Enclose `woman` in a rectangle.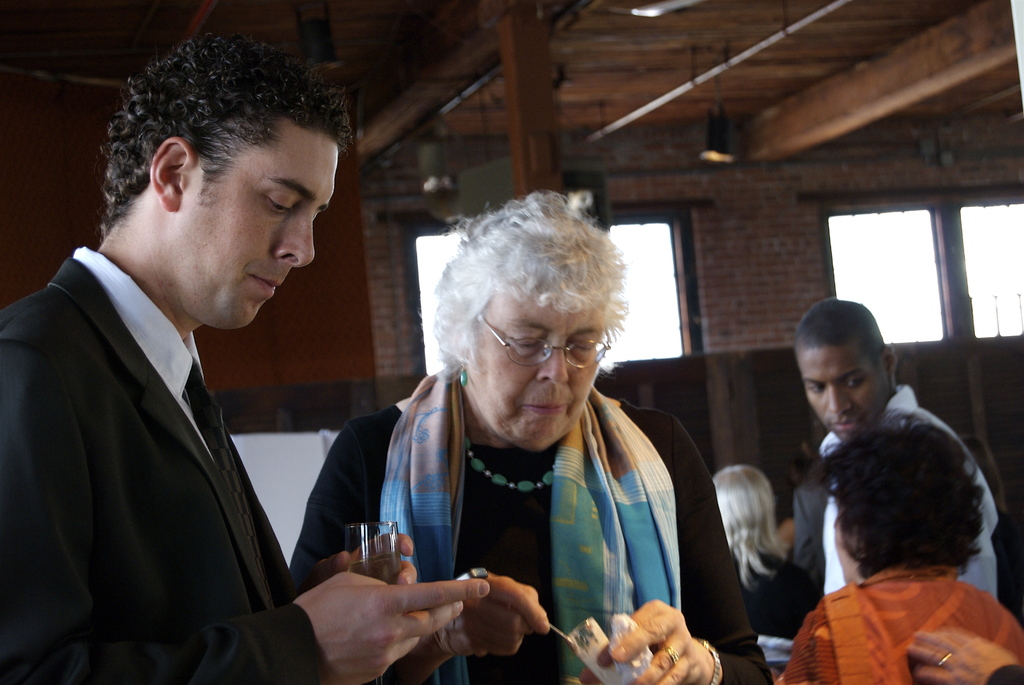
{"left": 319, "top": 177, "right": 710, "bottom": 675}.
